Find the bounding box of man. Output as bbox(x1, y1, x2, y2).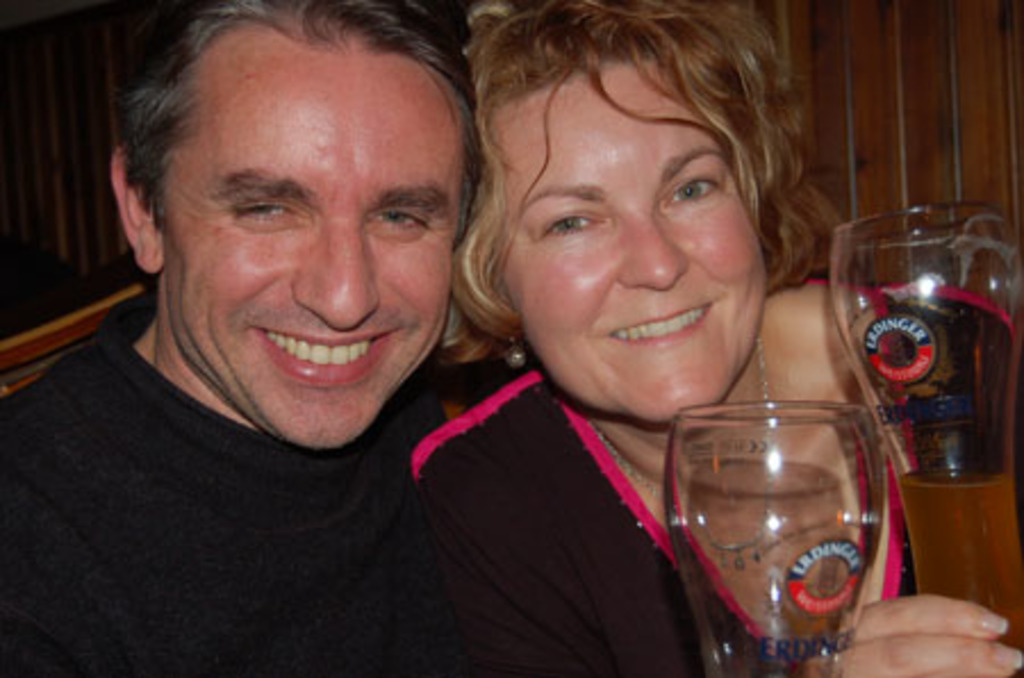
bbox(27, 0, 619, 658).
